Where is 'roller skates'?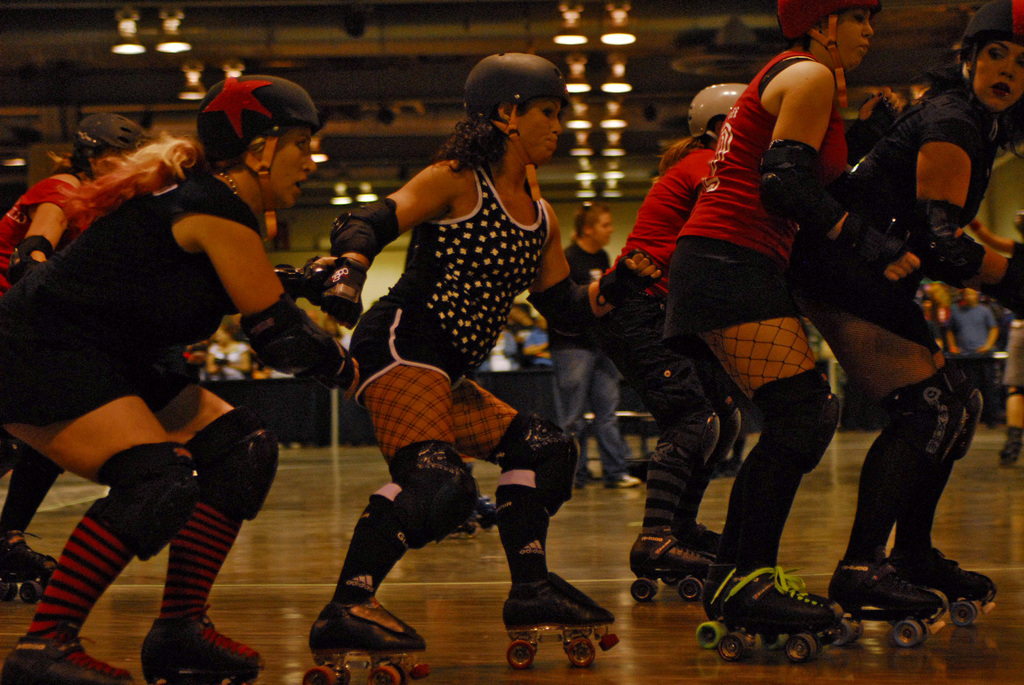
[left=0, top=638, right=131, bottom=684].
